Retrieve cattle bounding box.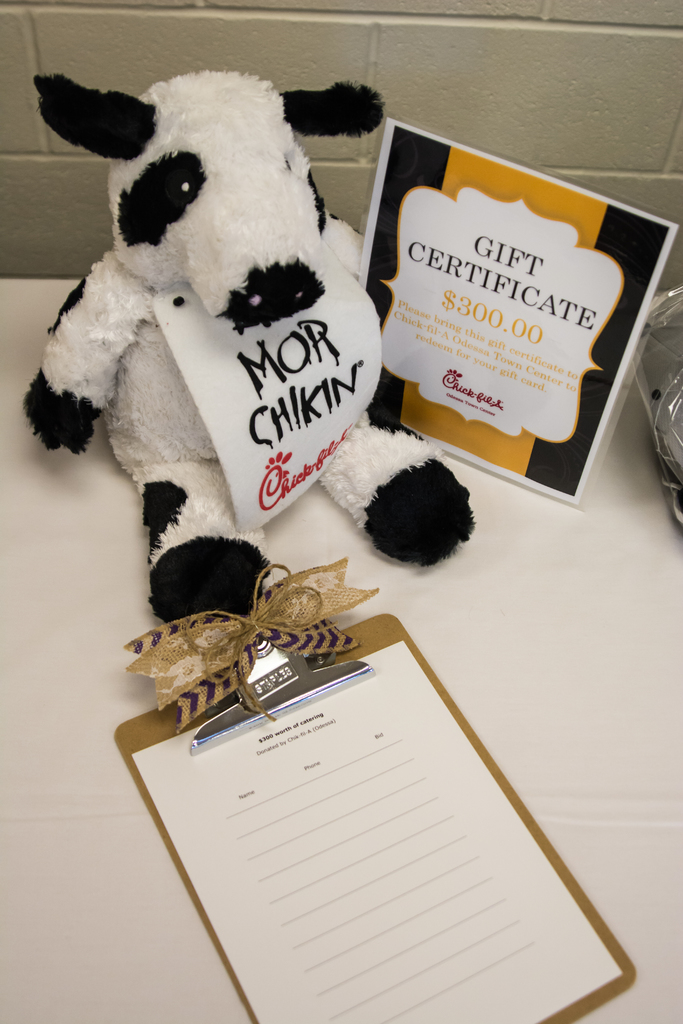
Bounding box: bbox(25, 65, 494, 626).
